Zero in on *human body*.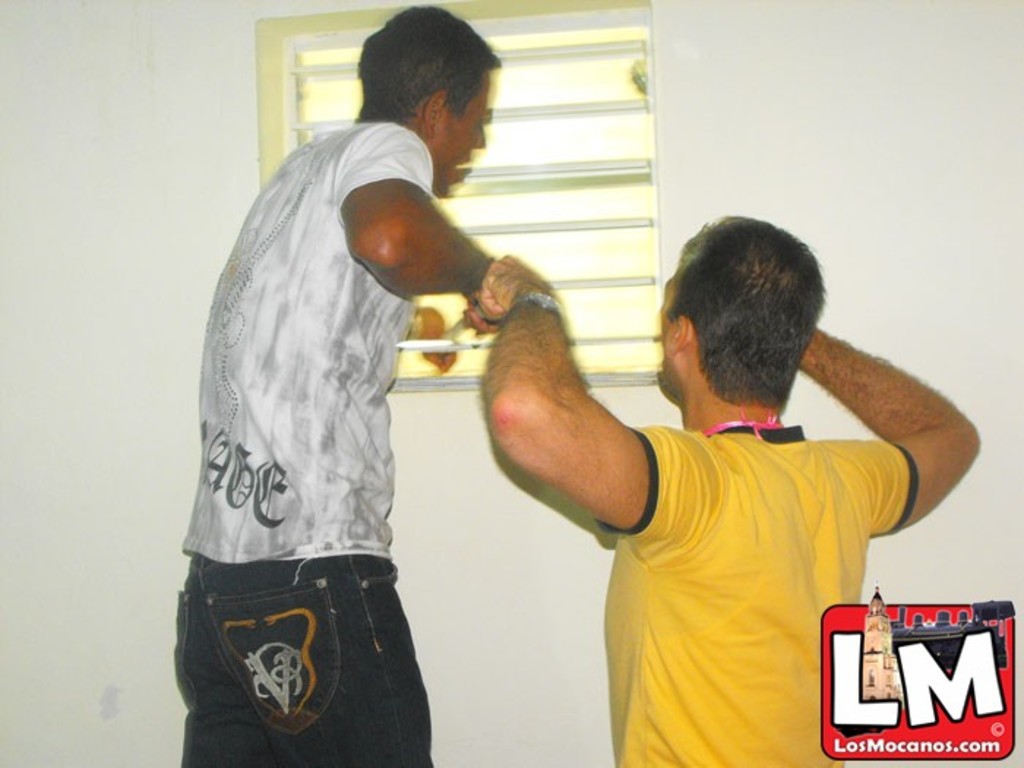
Zeroed in: pyautogui.locateOnScreen(440, 218, 974, 761).
